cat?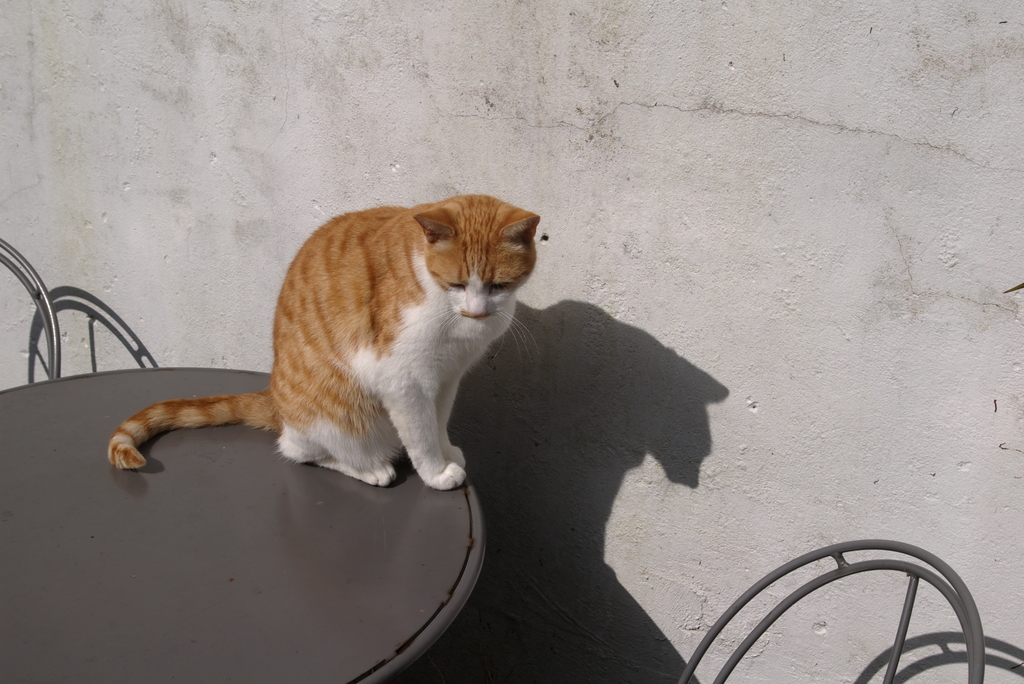
locate(102, 192, 541, 497)
